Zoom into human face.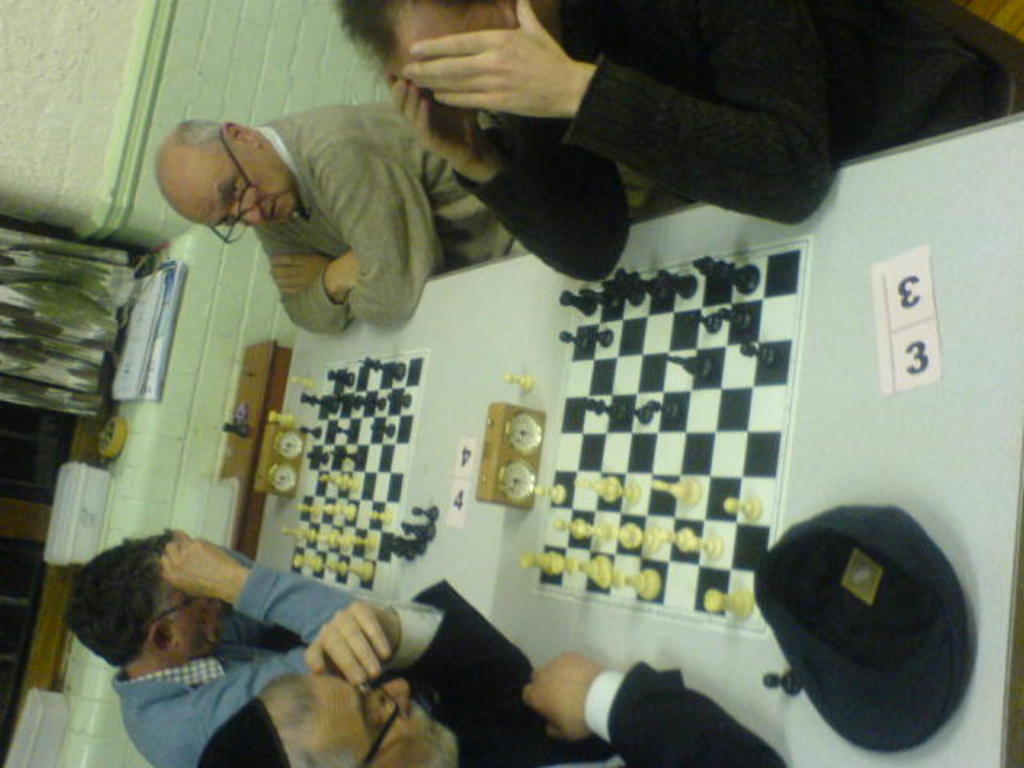
Zoom target: {"left": 301, "top": 670, "right": 459, "bottom": 766}.
